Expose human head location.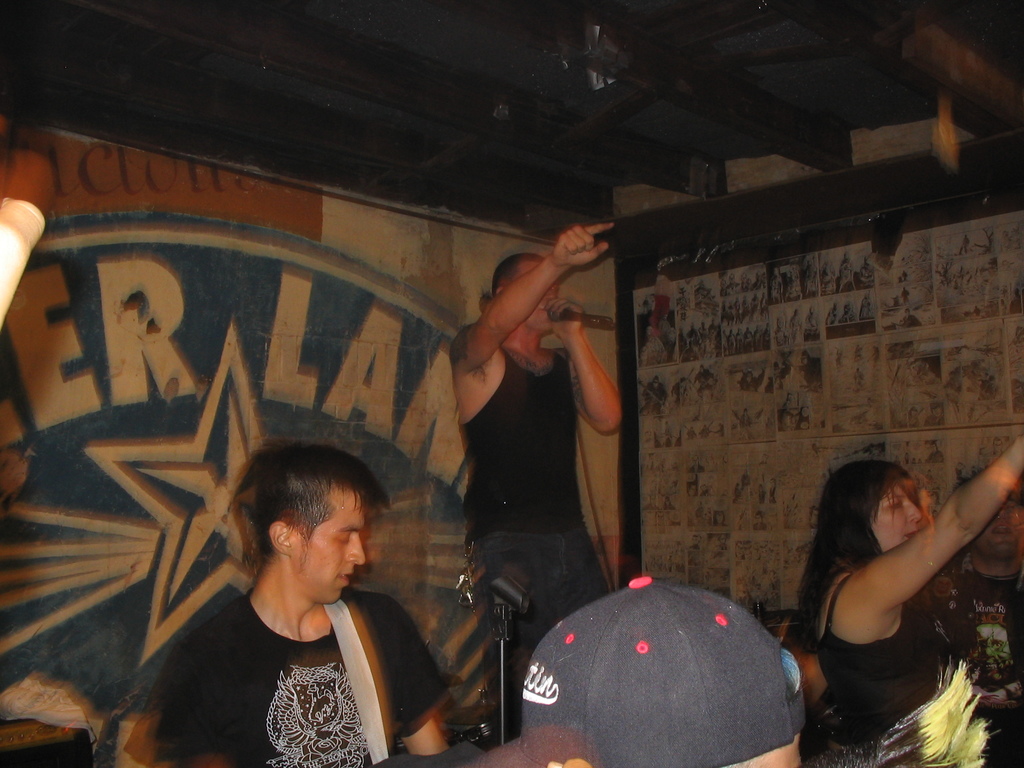
Exposed at 952 467 1023 558.
